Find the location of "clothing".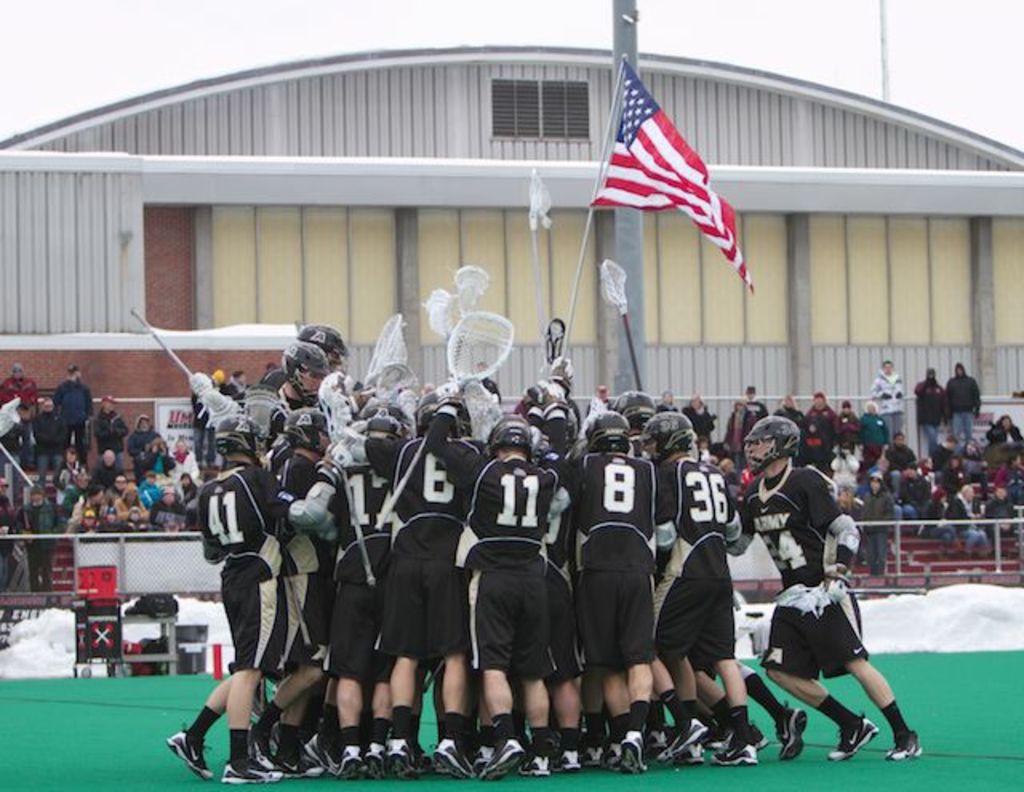
Location: x1=182, y1=432, x2=290, y2=717.
